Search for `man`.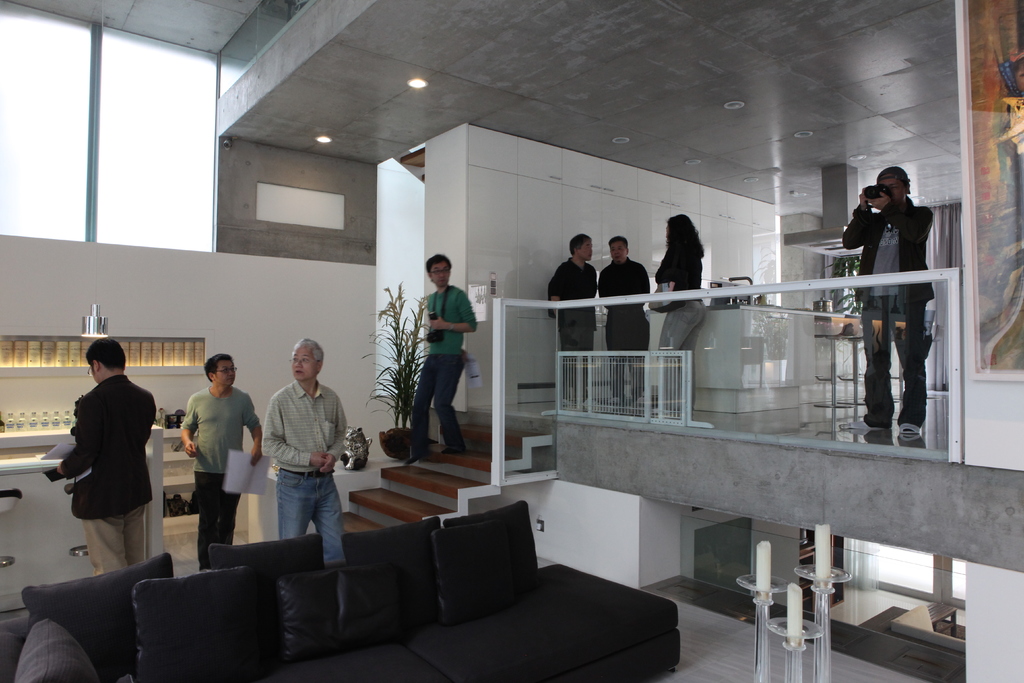
Found at Rect(594, 236, 653, 406).
